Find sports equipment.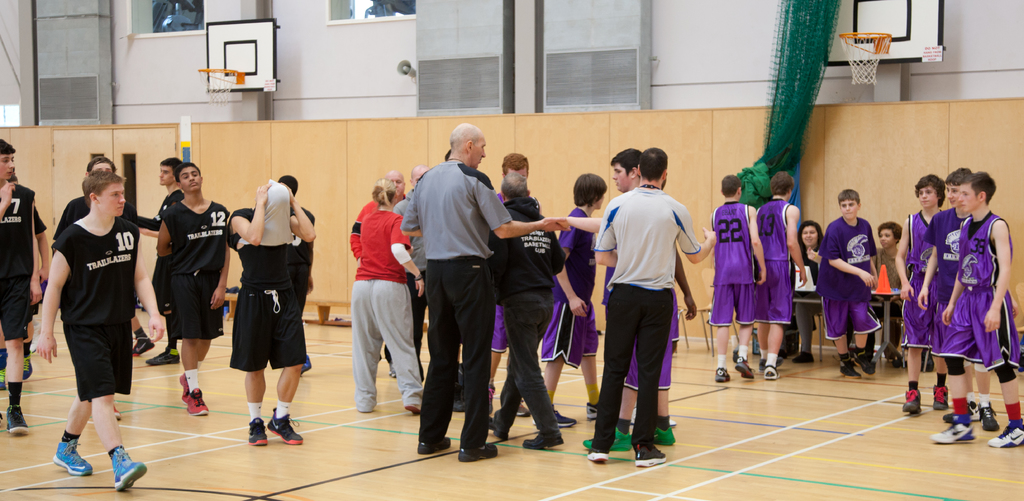
<region>714, 368, 728, 381</region>.
